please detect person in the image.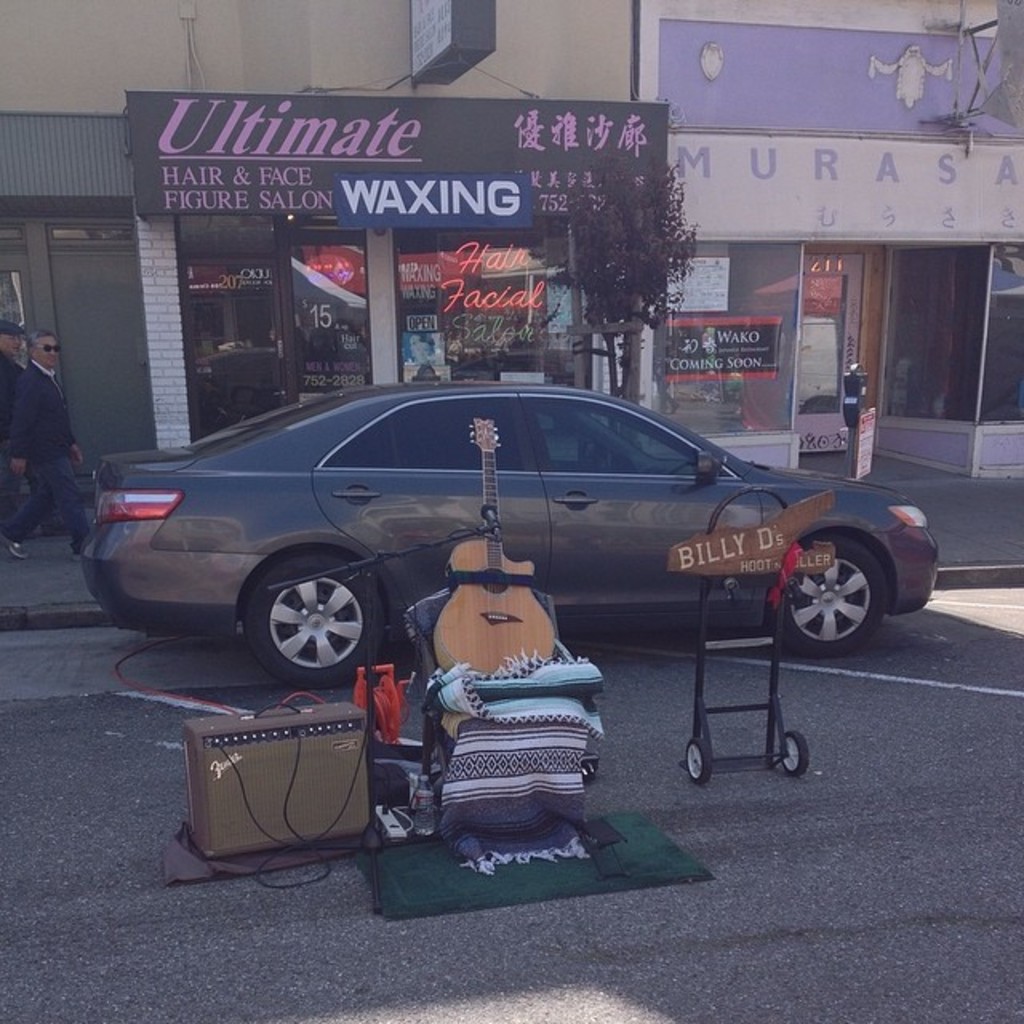
bbox=[0, 318, 34, 526].
